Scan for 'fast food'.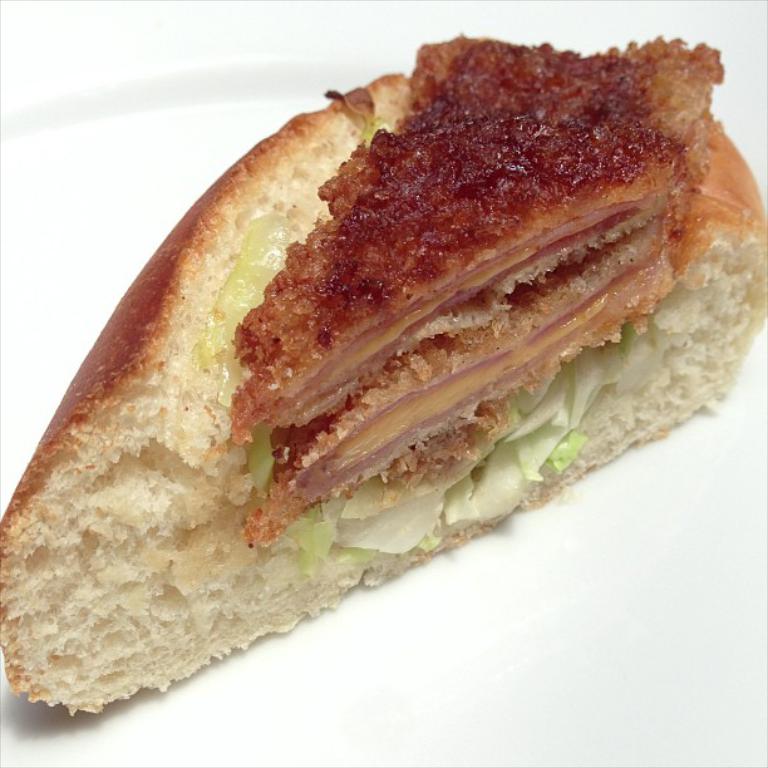
Scan result: [x1=149, y1=33, x2=754, y2=572].
